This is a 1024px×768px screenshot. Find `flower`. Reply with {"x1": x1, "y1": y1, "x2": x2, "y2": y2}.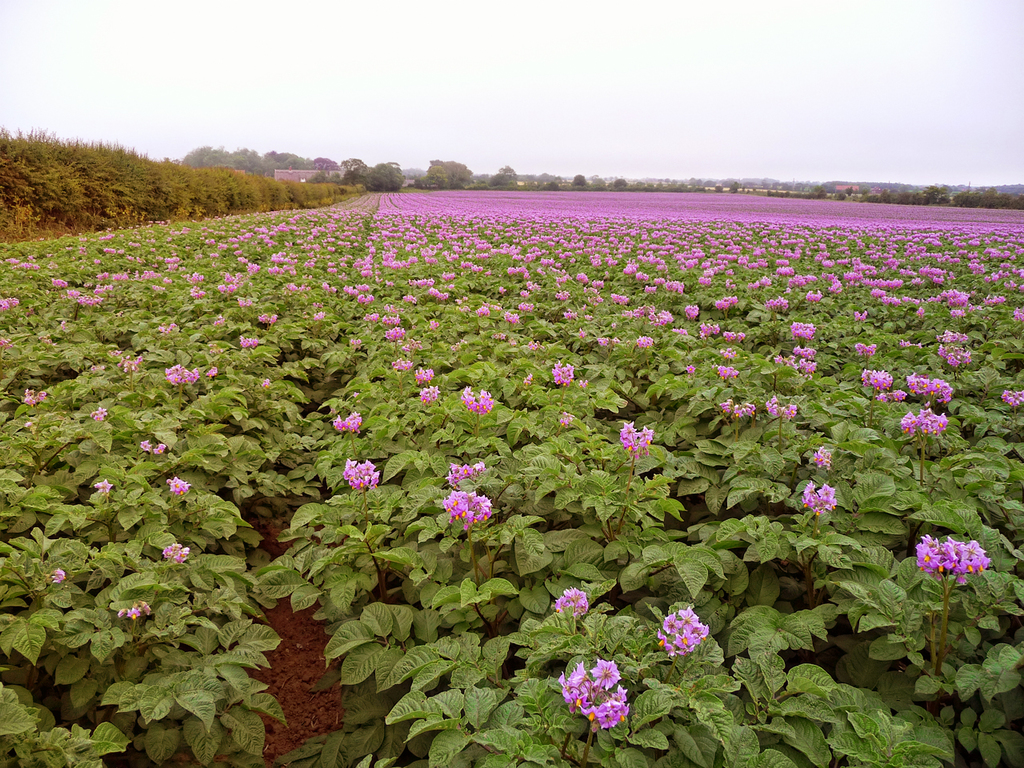
{"x1": 404, "y1": 336, "x2": 424, "y2": 354}.
